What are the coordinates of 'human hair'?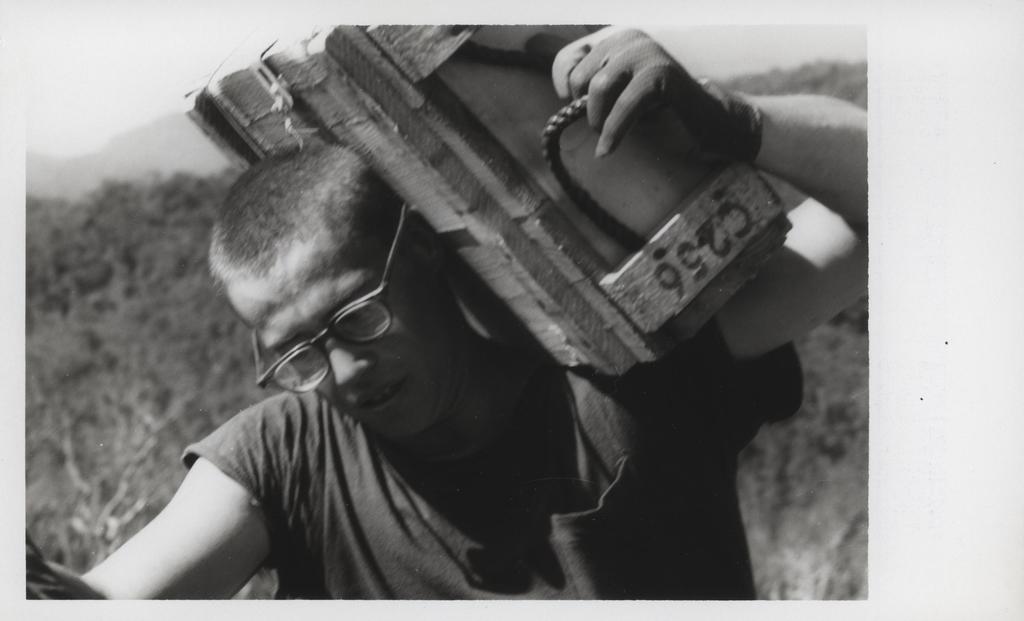
select_region(208, 133, 387, 335).
